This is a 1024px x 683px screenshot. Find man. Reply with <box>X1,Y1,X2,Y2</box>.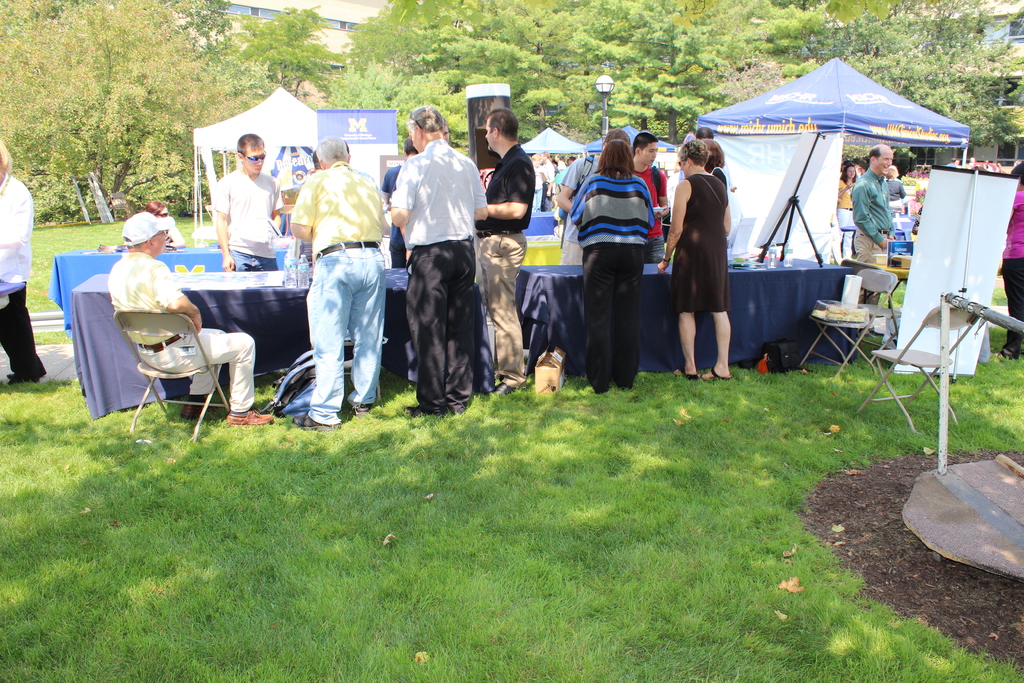
<box>473,110,537,395</box>.
